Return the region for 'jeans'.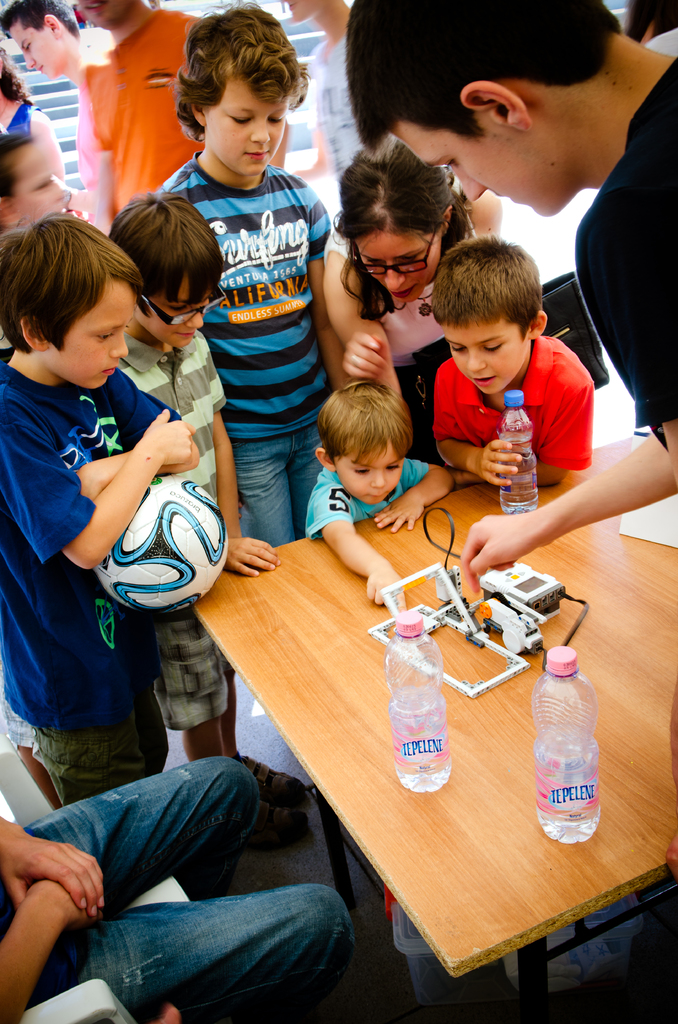
19/781/375/1010.
